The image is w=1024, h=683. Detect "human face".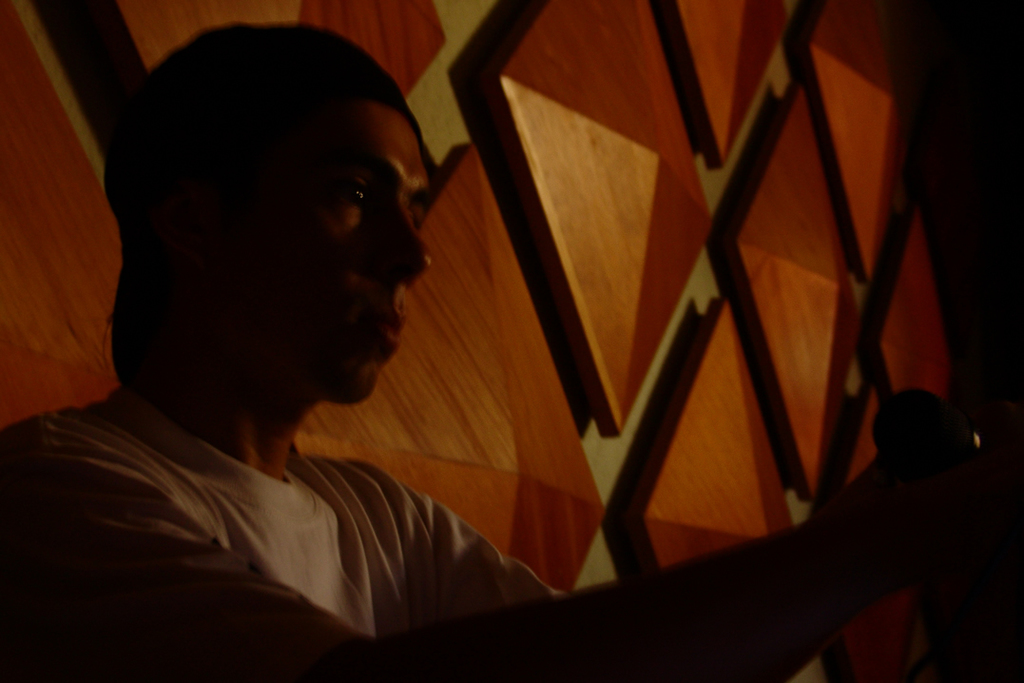
Detection: box=[233, 100, 435, 405].
